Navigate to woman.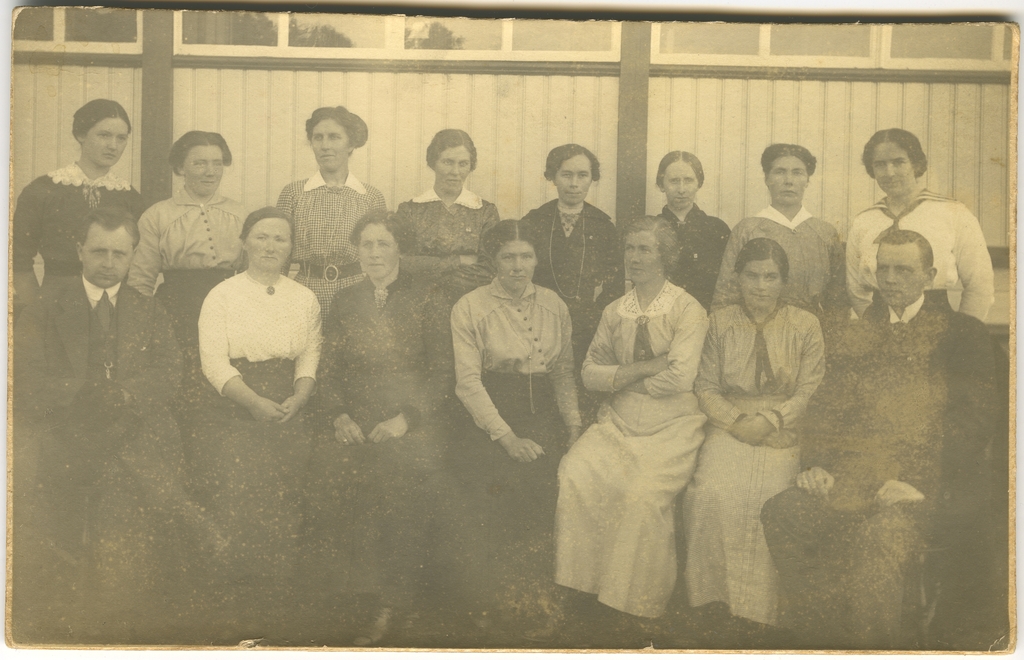
Navigation target: x1=551, y1=213, x2=708, y2=618.
